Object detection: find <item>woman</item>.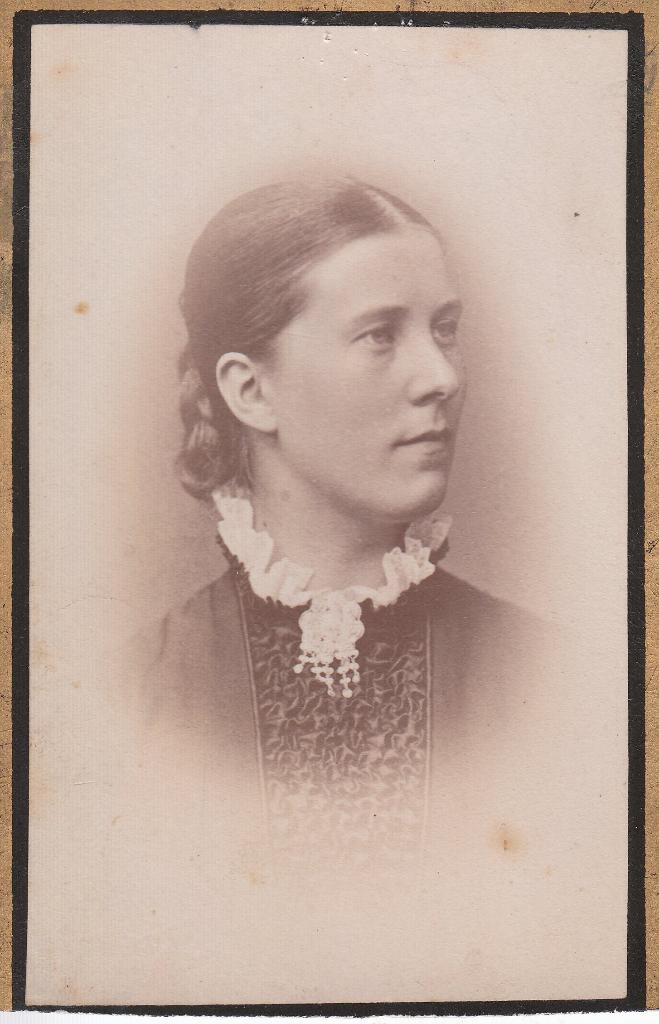
bbox(103, 153, 535, 932).
